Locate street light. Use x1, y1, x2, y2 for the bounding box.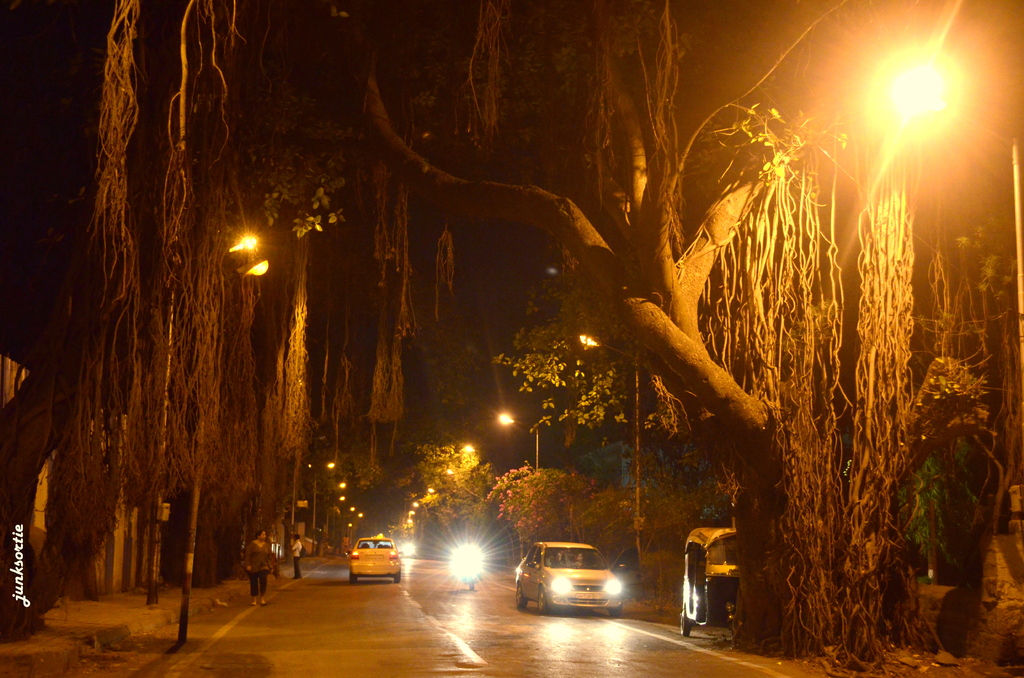
576, 336, 651, 563.
